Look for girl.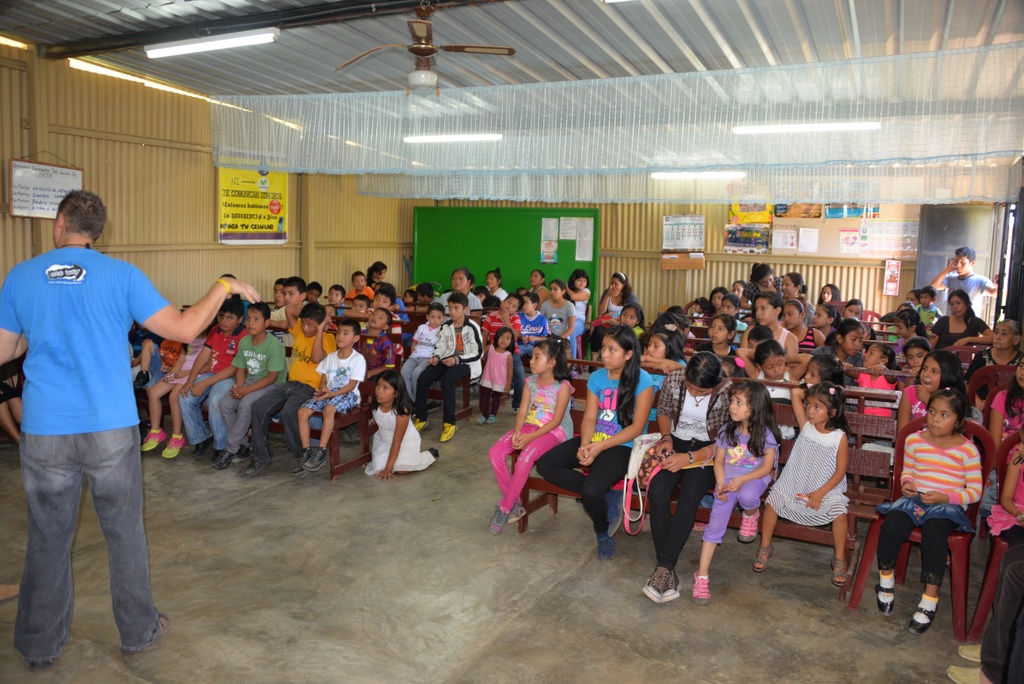
Found: <bbox>989, 355, 1023, 465</bbox>.
